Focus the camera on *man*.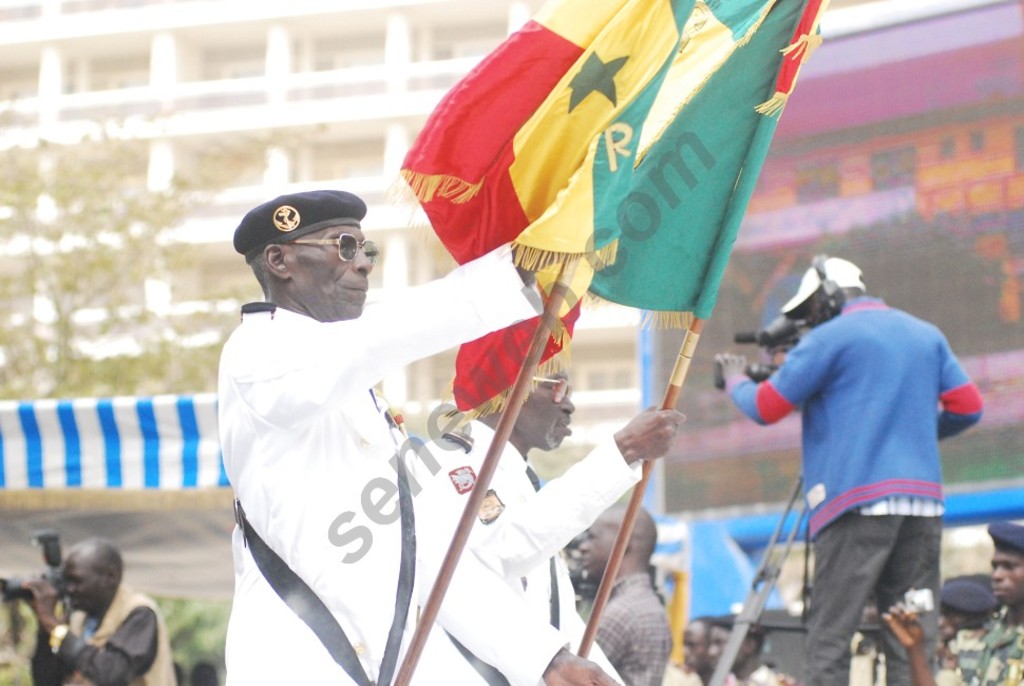
Focus region: detection(880, 515, 1023, 685).
